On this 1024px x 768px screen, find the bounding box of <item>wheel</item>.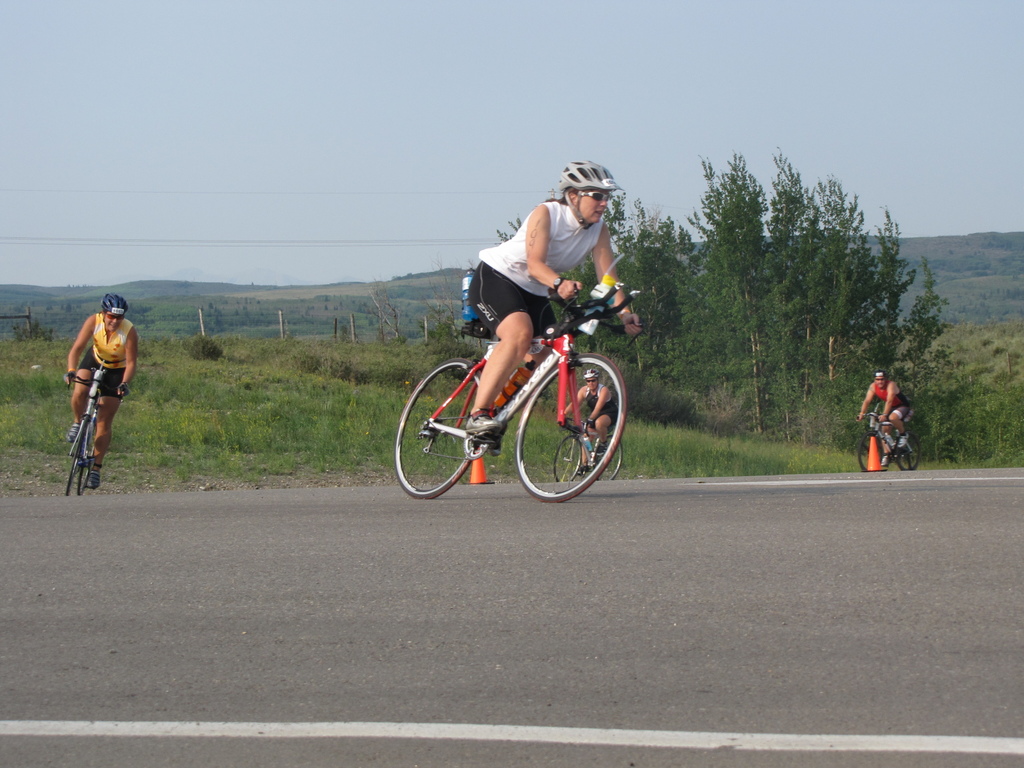
Bounding box: box=[65, 415, 91, 495].
